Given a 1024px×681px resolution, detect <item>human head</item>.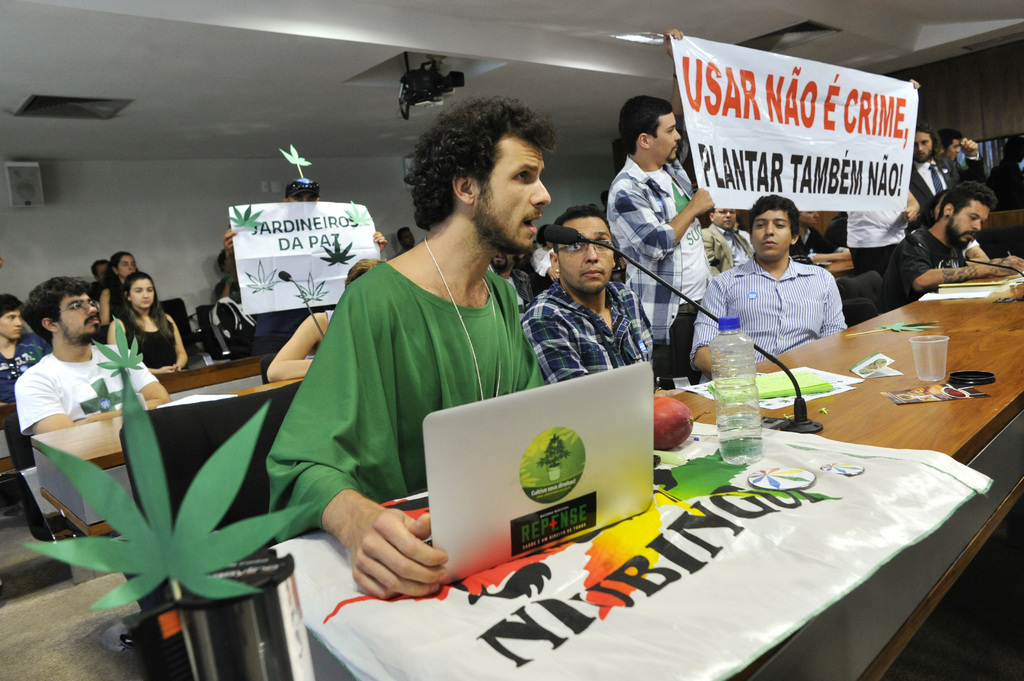
[911, 124, 942, 163].
